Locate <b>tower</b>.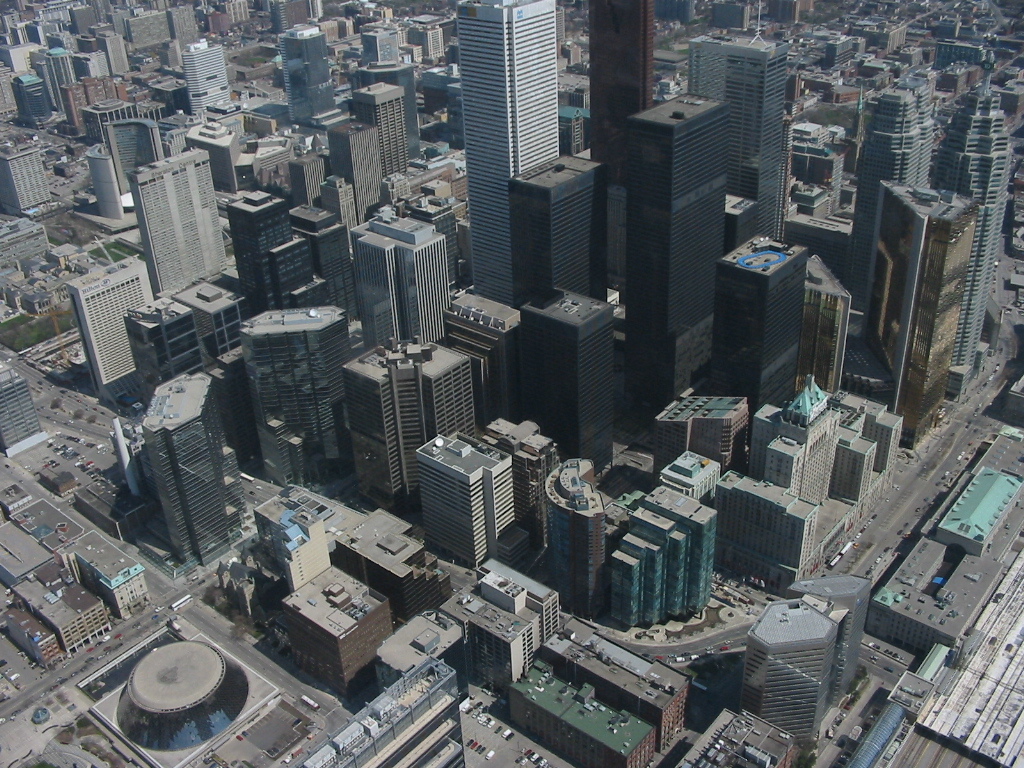
Bounding box: (512, 150, 589, 338).
